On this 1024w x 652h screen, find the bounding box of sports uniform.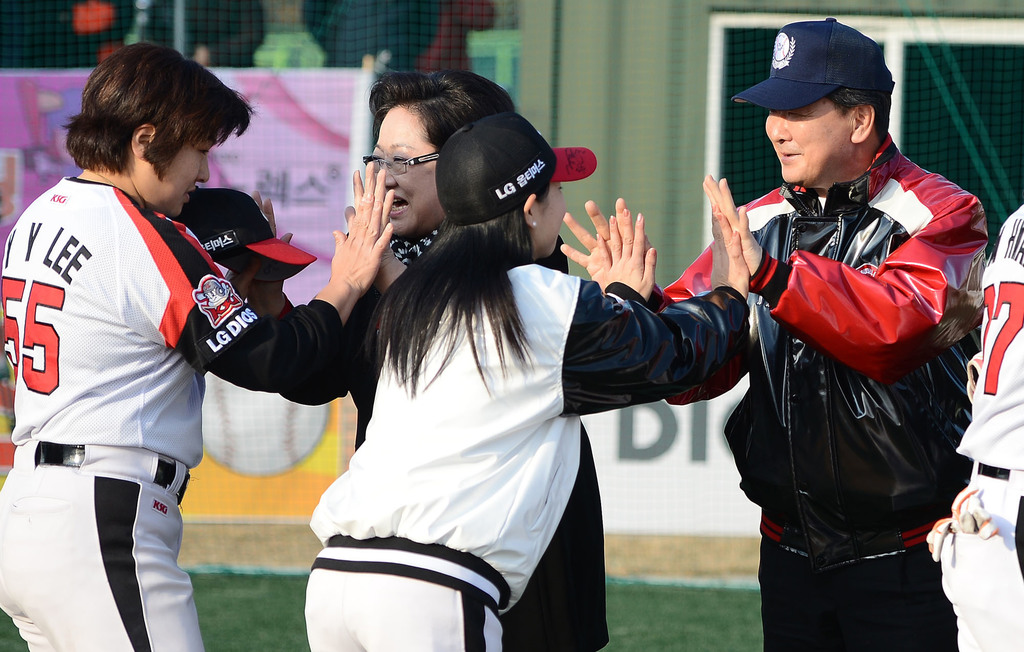
Bounding box: 927,199,1023,649.
